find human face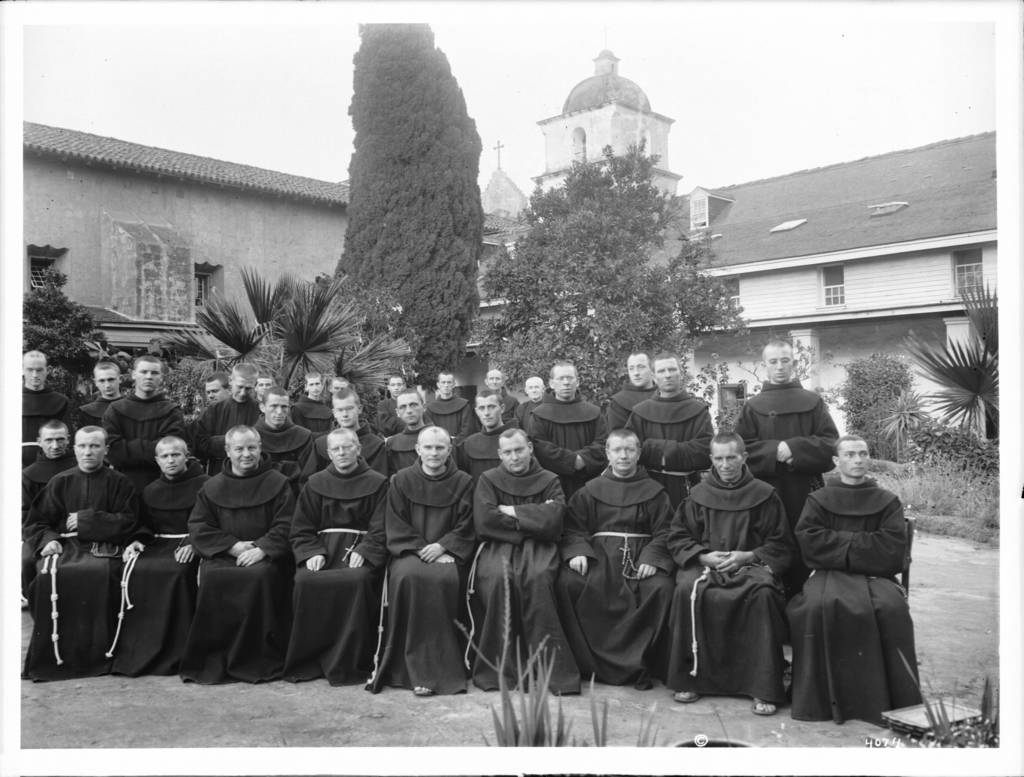
630, 352, 656, 387
